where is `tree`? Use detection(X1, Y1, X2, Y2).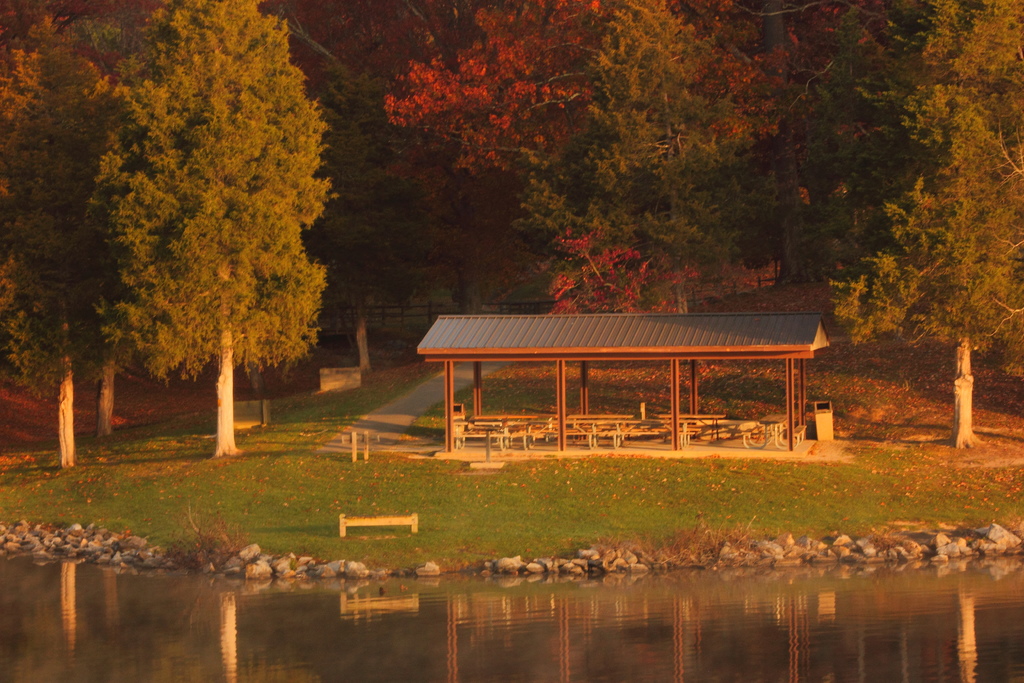
detection(824, 0, 1023, 456).
